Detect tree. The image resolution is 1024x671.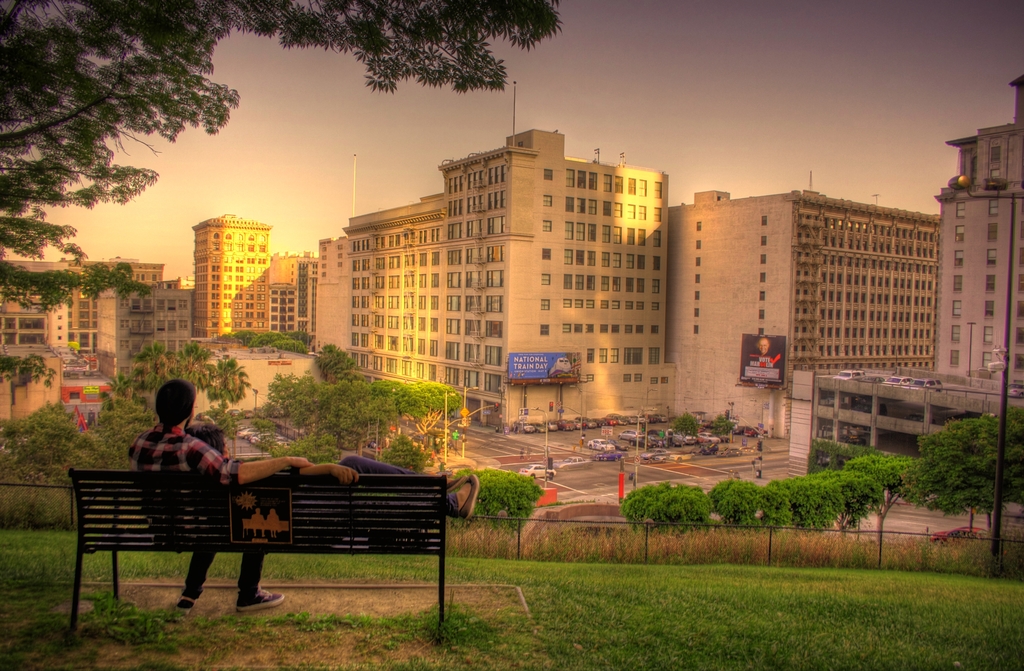
909/403/1023/558.
